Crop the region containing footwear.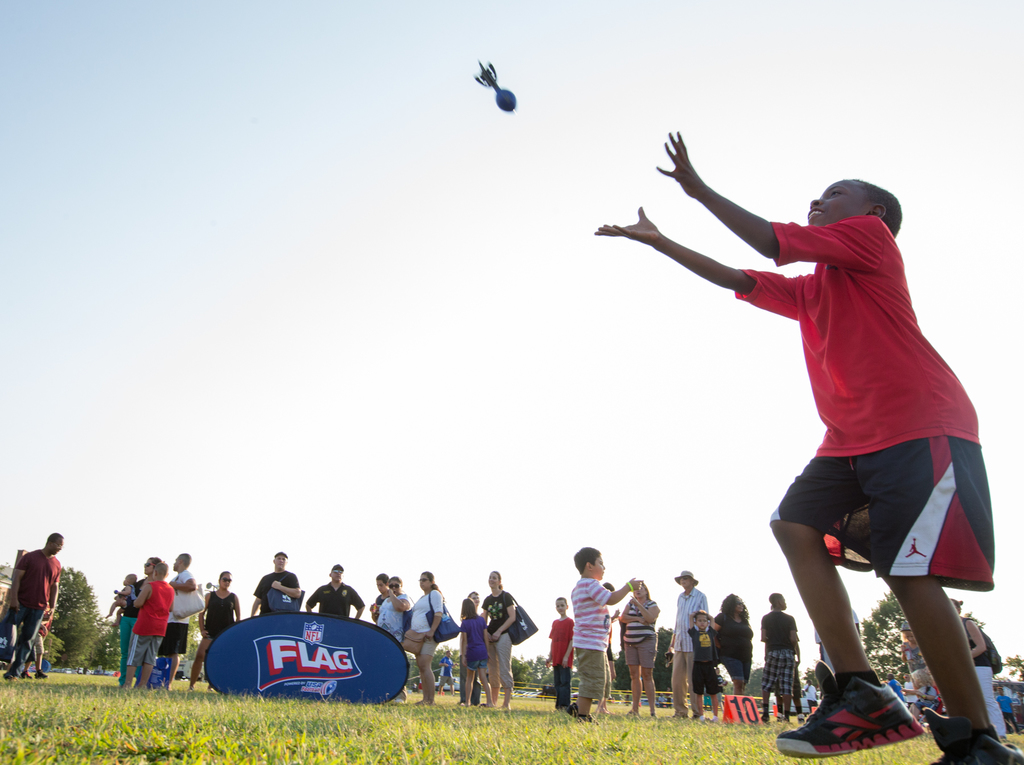
Crop region: [left=927, top=708, right=1023, bottom=764].
